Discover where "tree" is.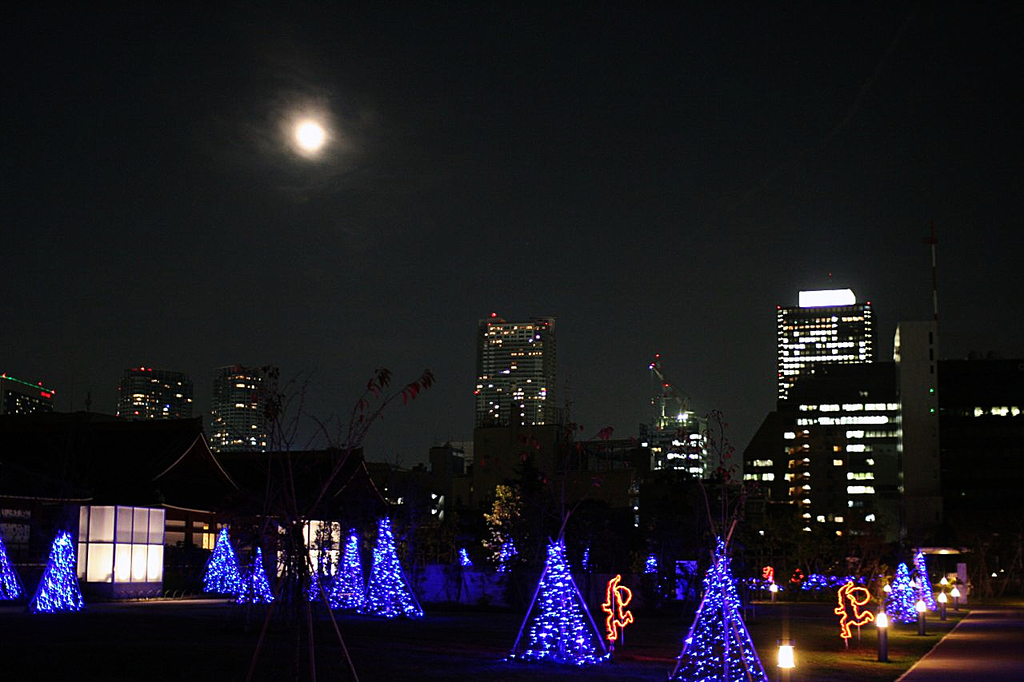
Discovered at (x1=641, y1=552, x2=657, y2=578).
